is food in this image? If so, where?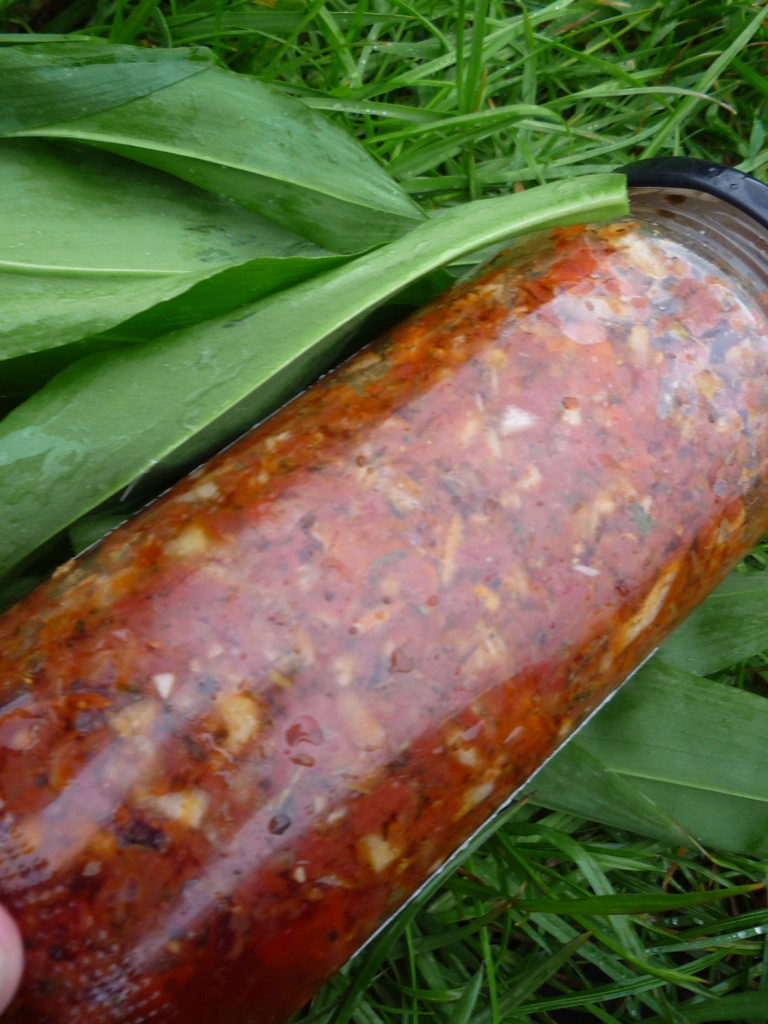
Yes, at Rect(156, 209, 698, 849).
